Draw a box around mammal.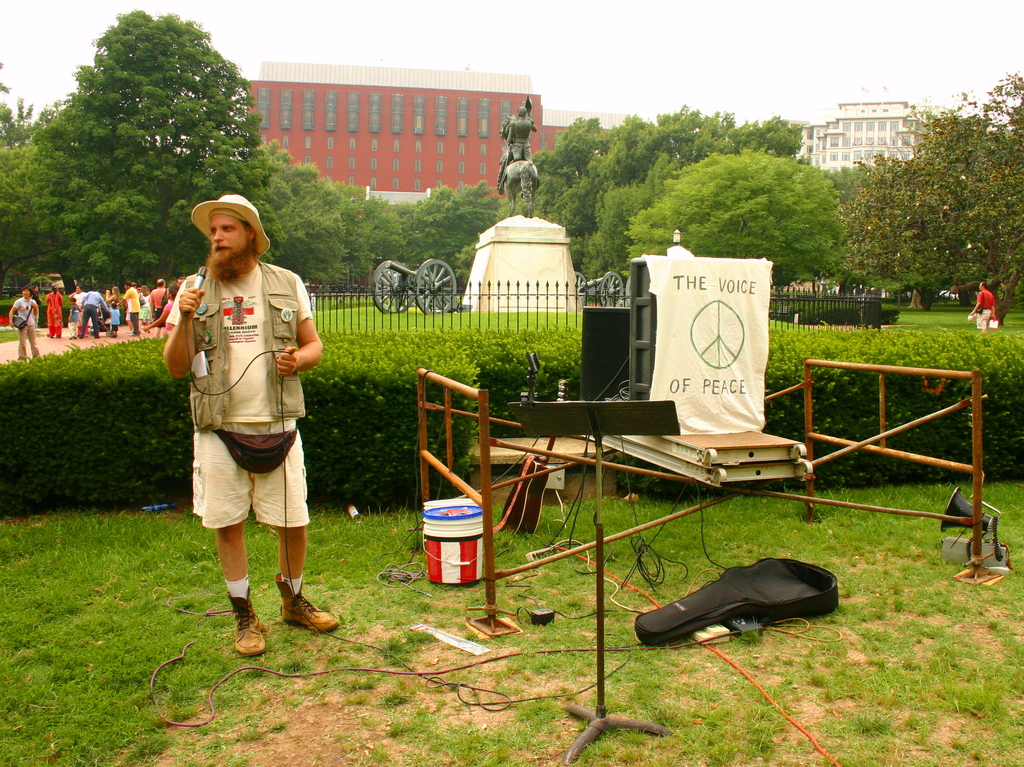
region(136, 284, 150, 330).
